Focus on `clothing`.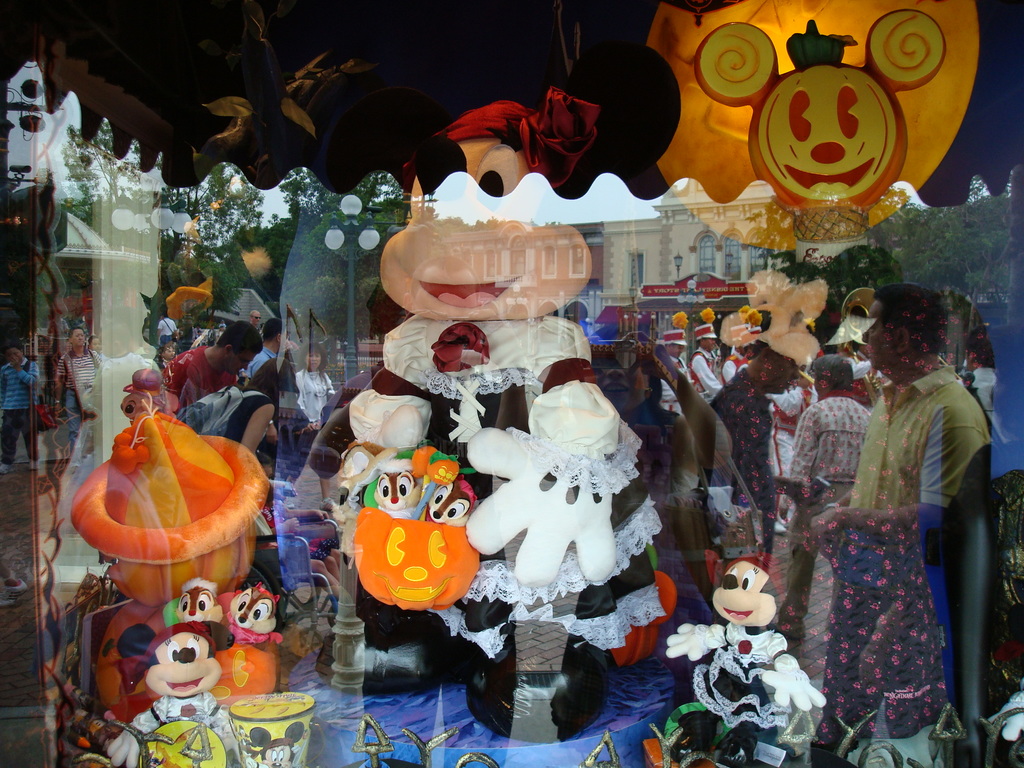
Focused at crop(216, 381, 271, 442).
